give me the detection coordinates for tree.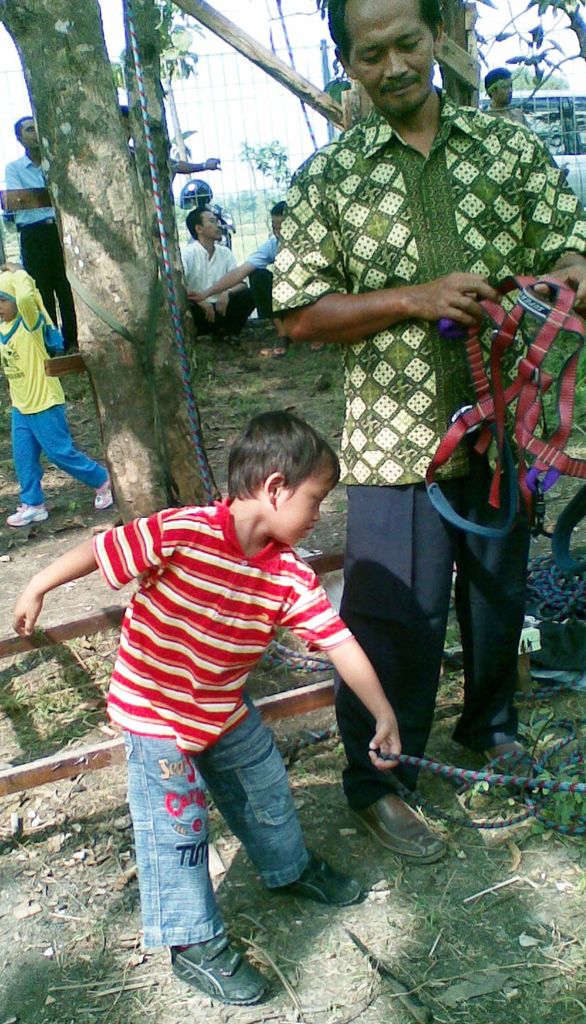
[305,1,585,205].
